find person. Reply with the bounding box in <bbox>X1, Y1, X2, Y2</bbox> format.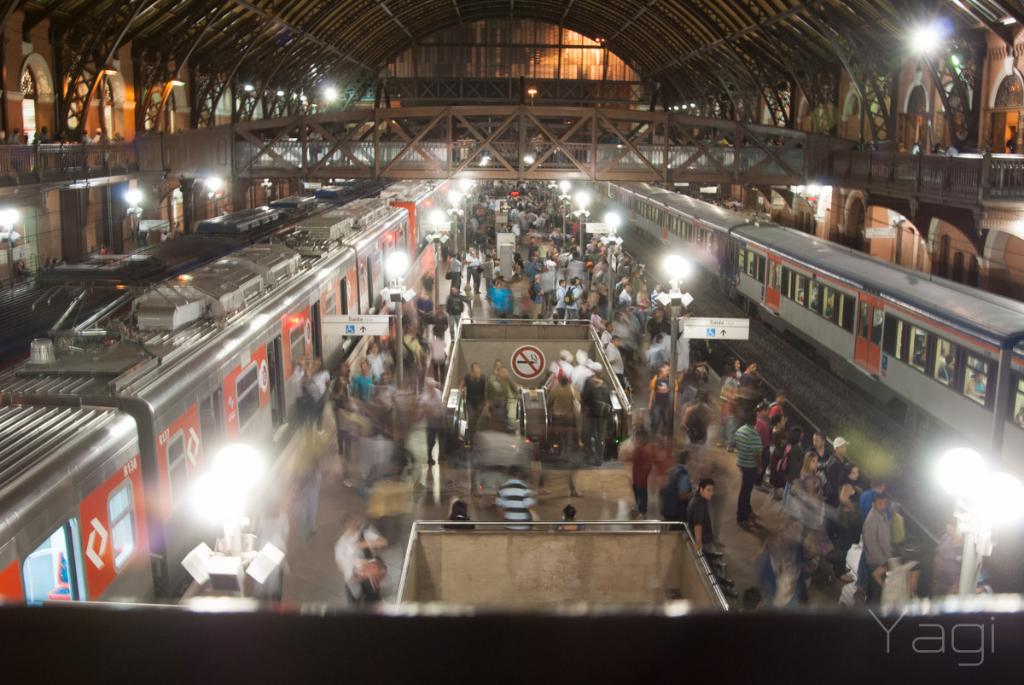
<bbox>619, 417, 652, 511</bbox>.
